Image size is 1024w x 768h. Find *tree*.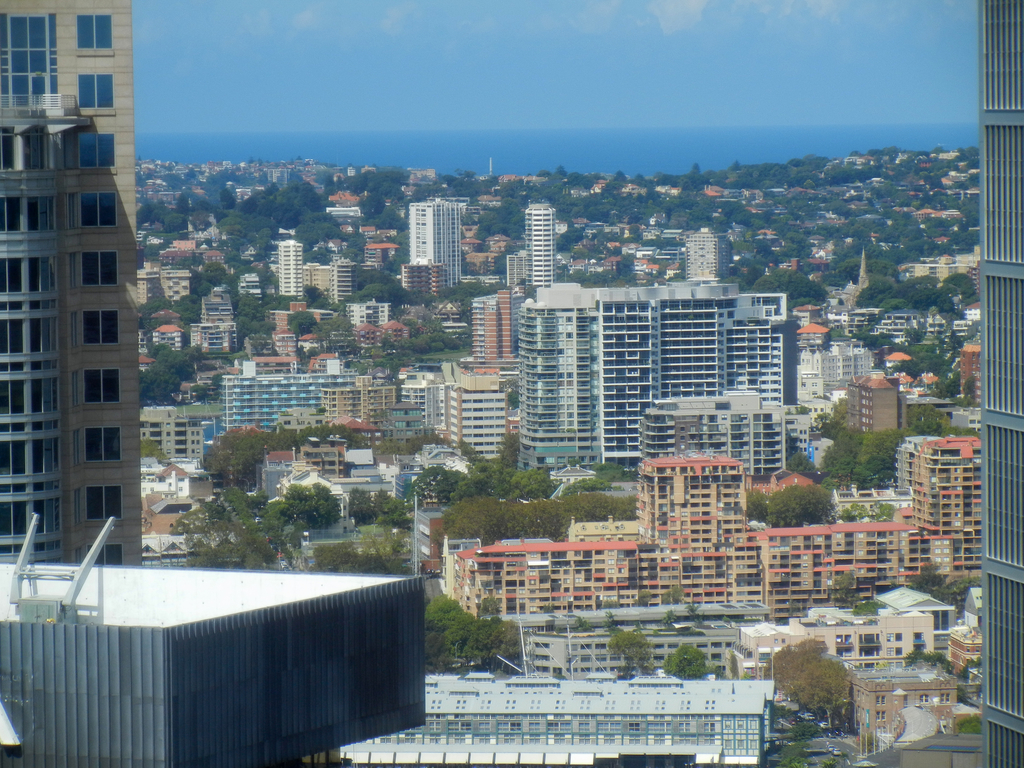
209 484 269 527.
